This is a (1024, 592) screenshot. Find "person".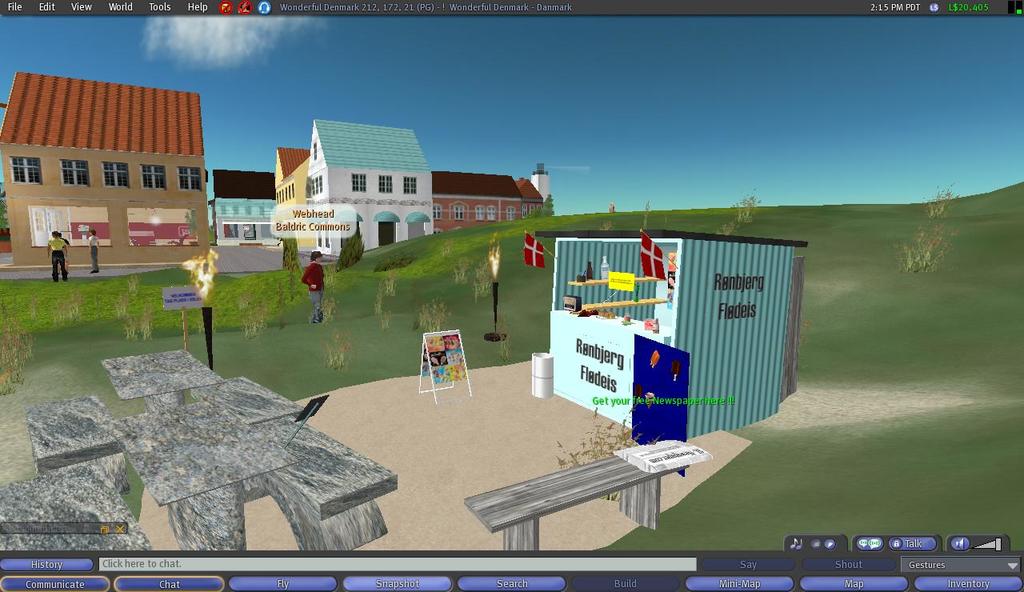
Bounding box: left=301, top=250, right=326, bottom=324.
